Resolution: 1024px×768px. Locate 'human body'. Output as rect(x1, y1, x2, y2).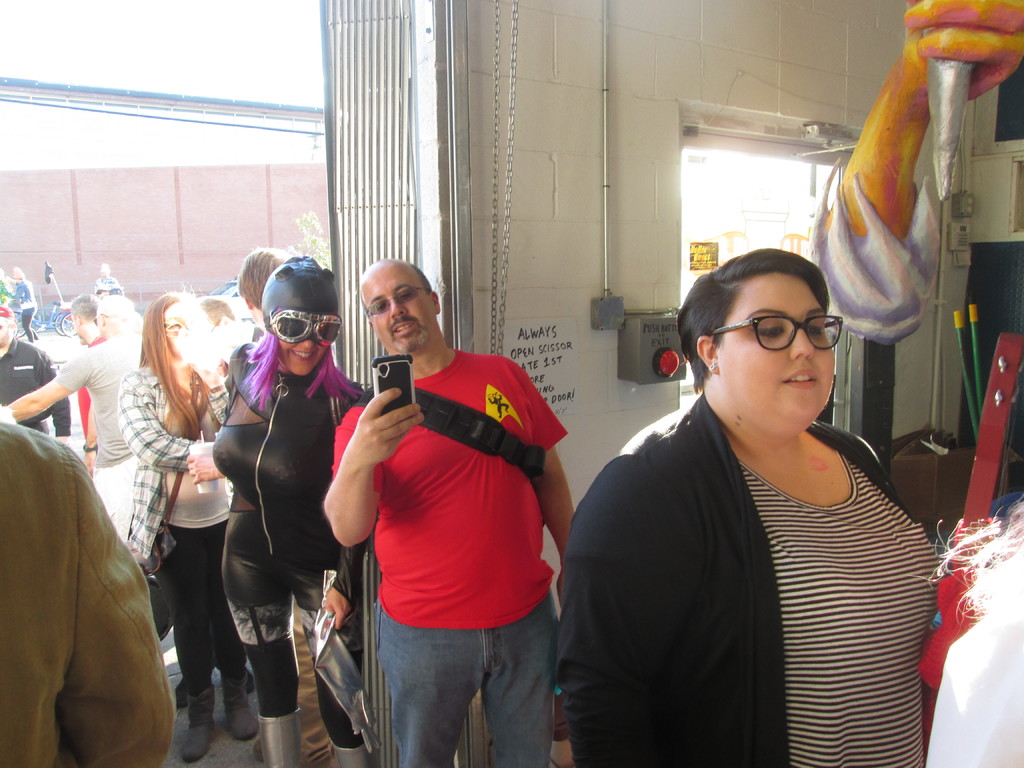
rect(5, 302, 144, 534).
